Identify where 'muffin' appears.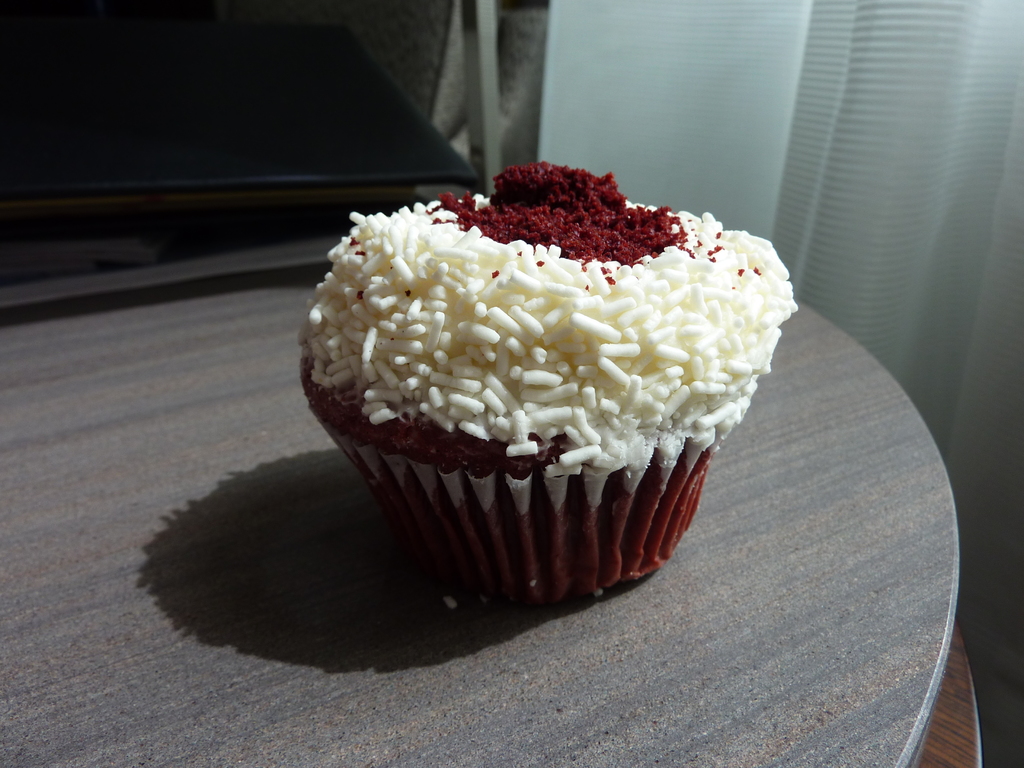
Appears at (293, 161, 800, 607).
